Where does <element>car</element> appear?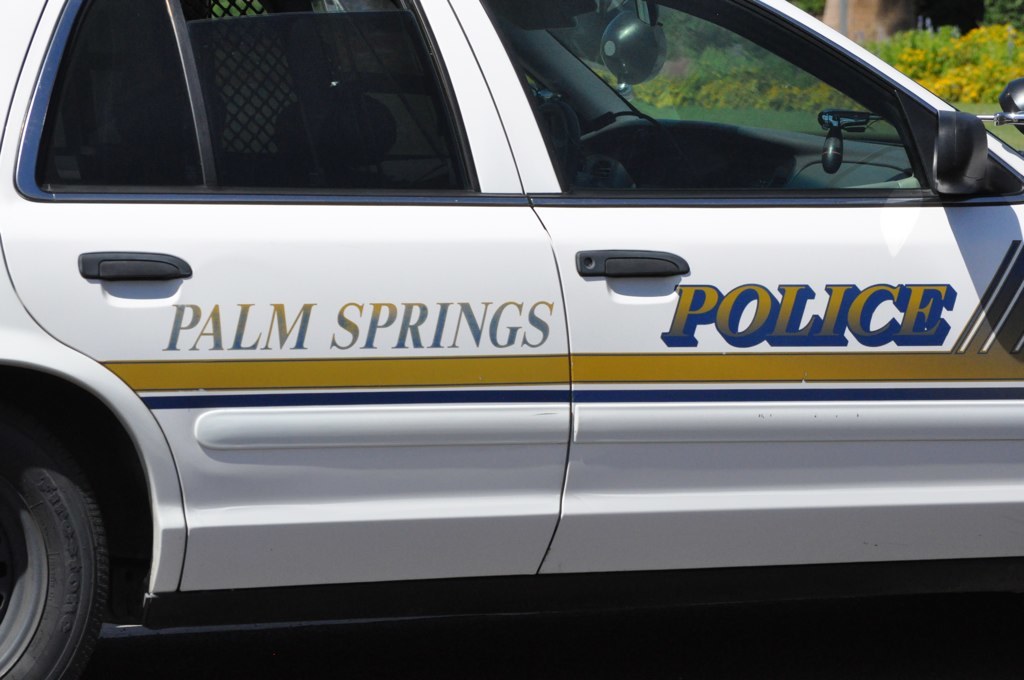
Appears at <region>0, 0, 1023, 679</region>.
